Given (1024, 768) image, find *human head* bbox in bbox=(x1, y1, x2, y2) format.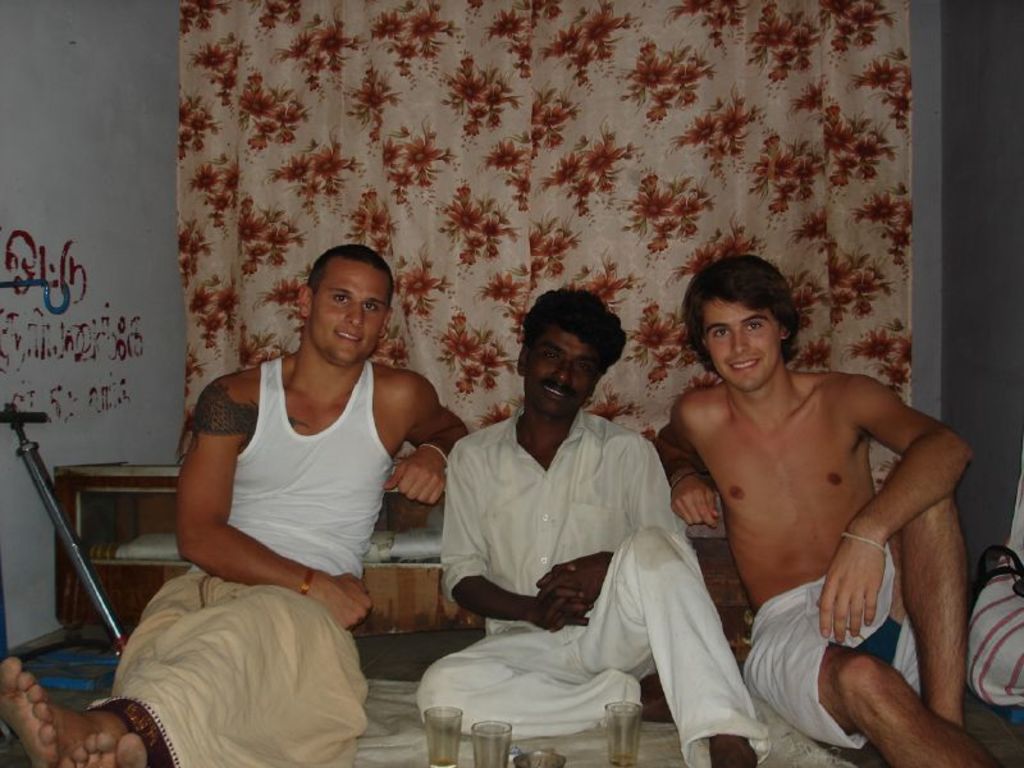
bbox=(294, 238, 396, 358).
